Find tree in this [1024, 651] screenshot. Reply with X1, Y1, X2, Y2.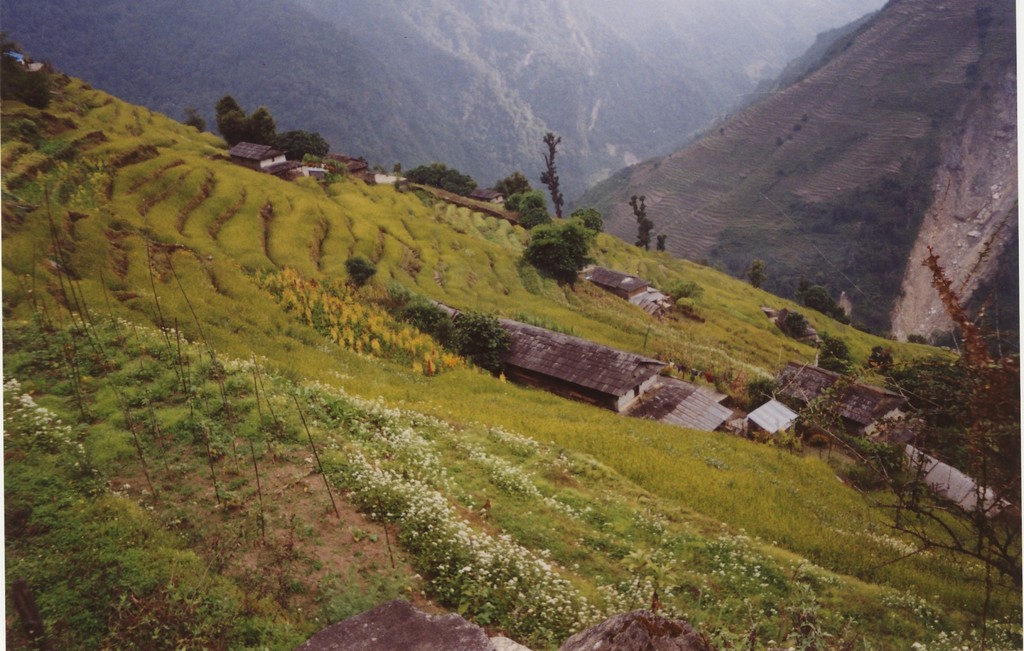
274, 128, 331, 166.
